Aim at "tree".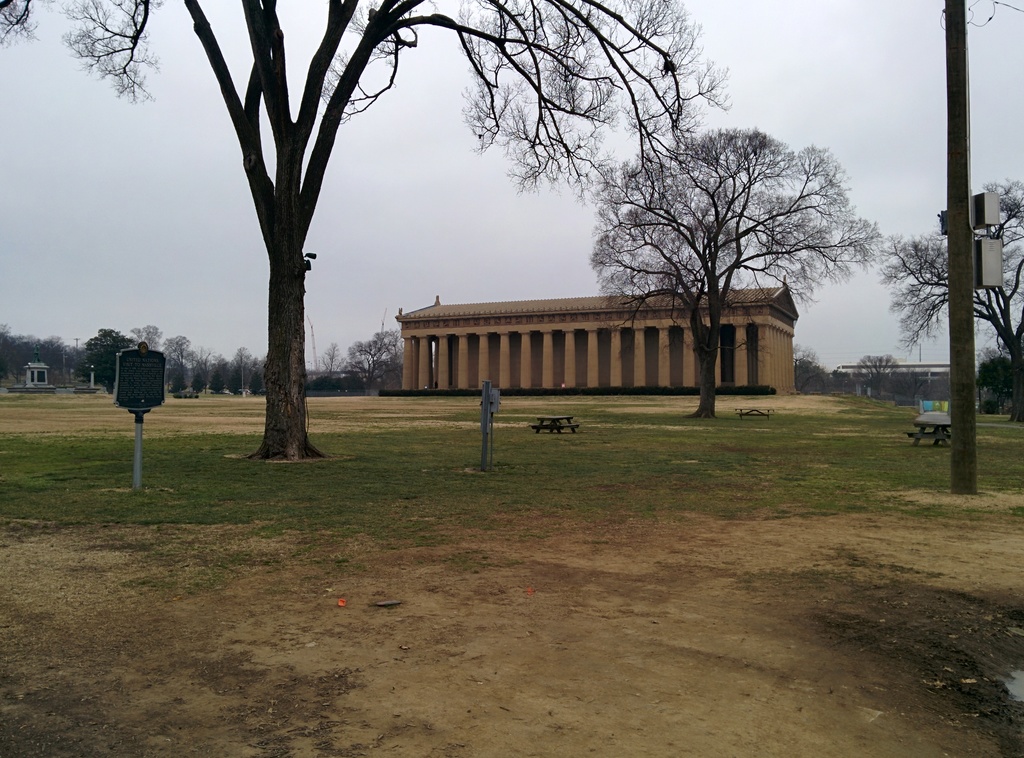
Aimed at left=129, top=329, right=156, bottom=346.
